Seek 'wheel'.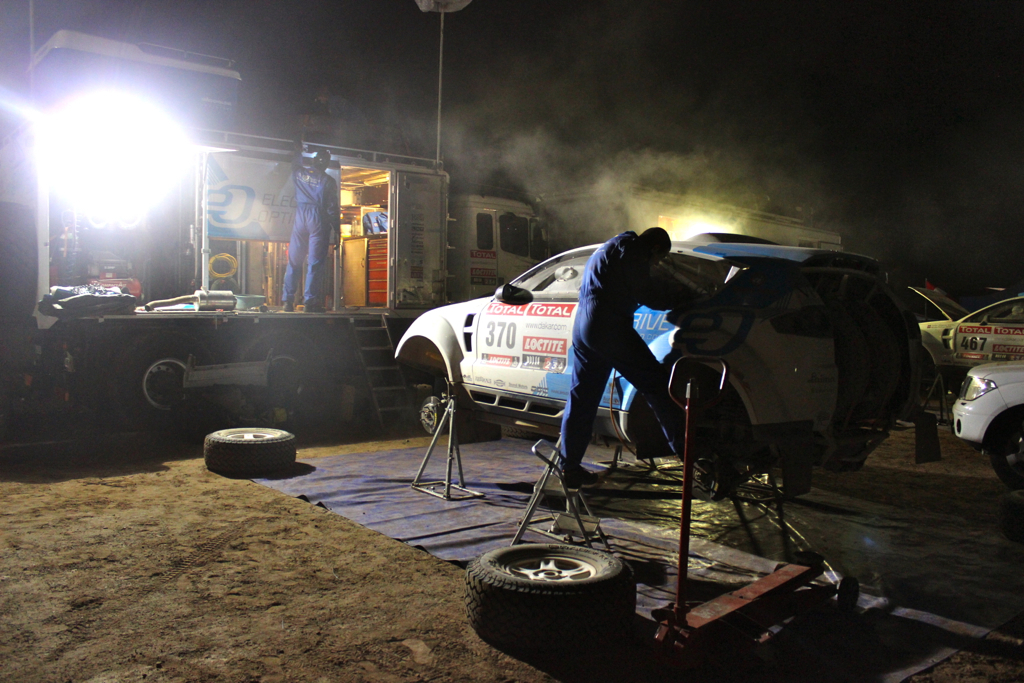
111/341/202/434.
